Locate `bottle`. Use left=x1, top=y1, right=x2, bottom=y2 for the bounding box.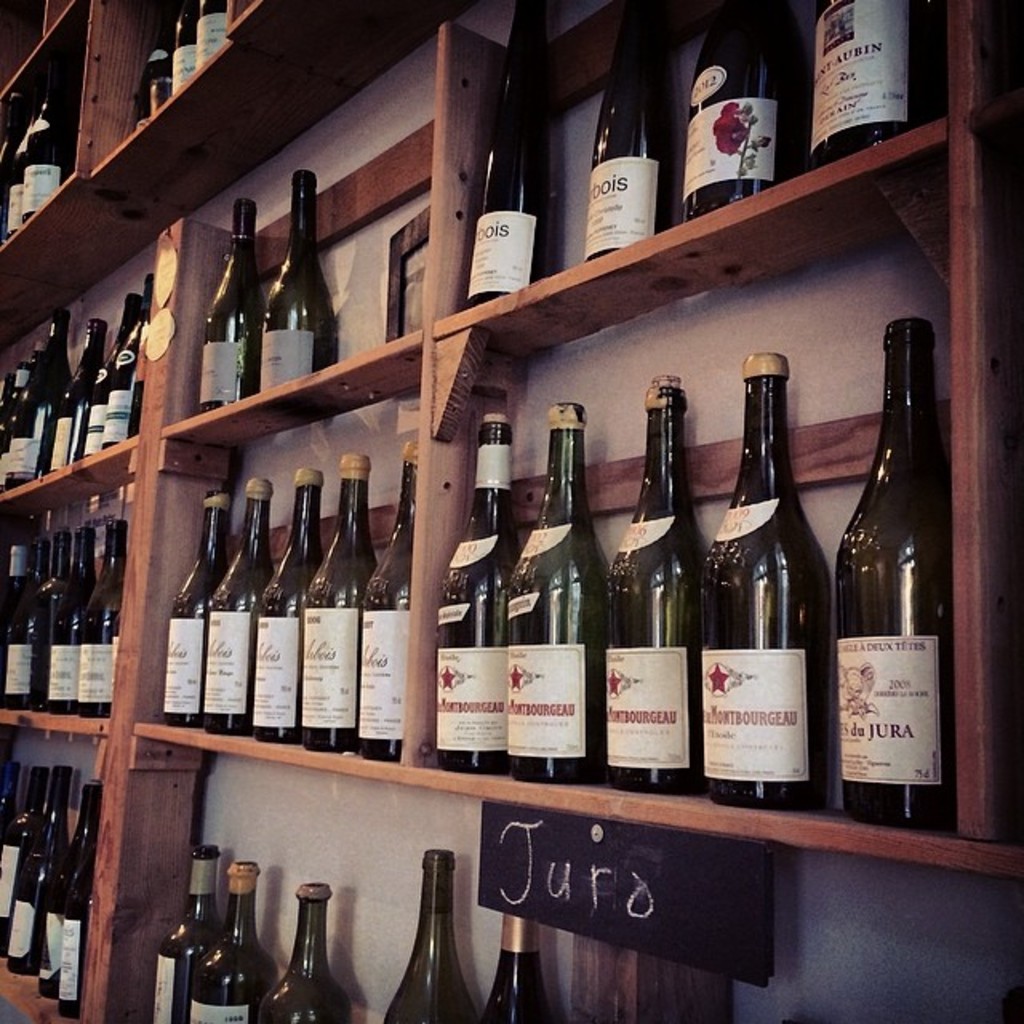
left=246, top=467, right=330, bottom=747.
